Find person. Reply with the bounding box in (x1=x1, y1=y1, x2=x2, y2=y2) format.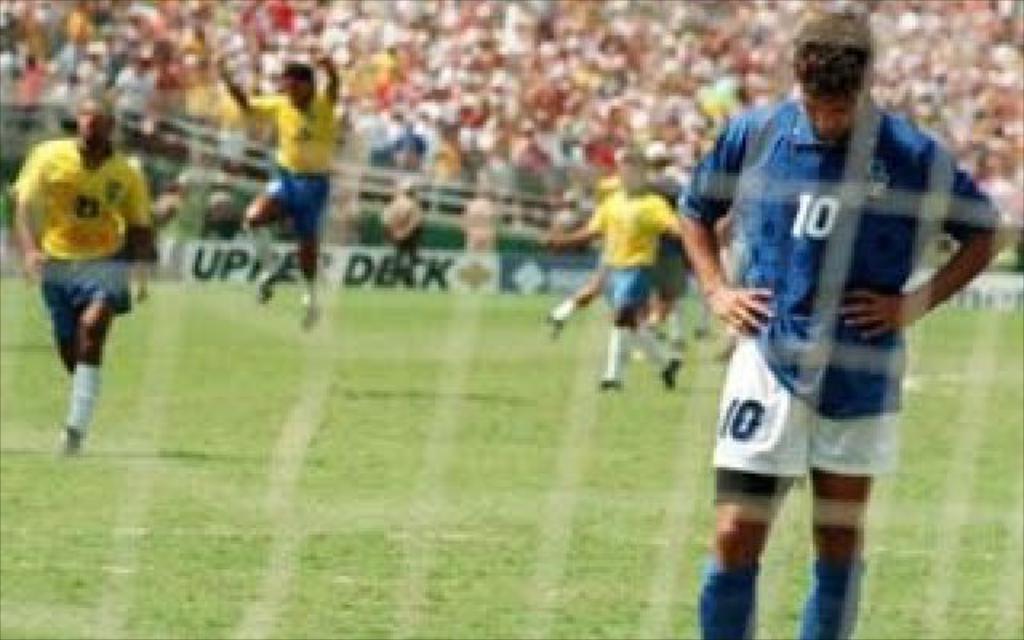
(x1=549, y1=150, x2=701, y2=395).
